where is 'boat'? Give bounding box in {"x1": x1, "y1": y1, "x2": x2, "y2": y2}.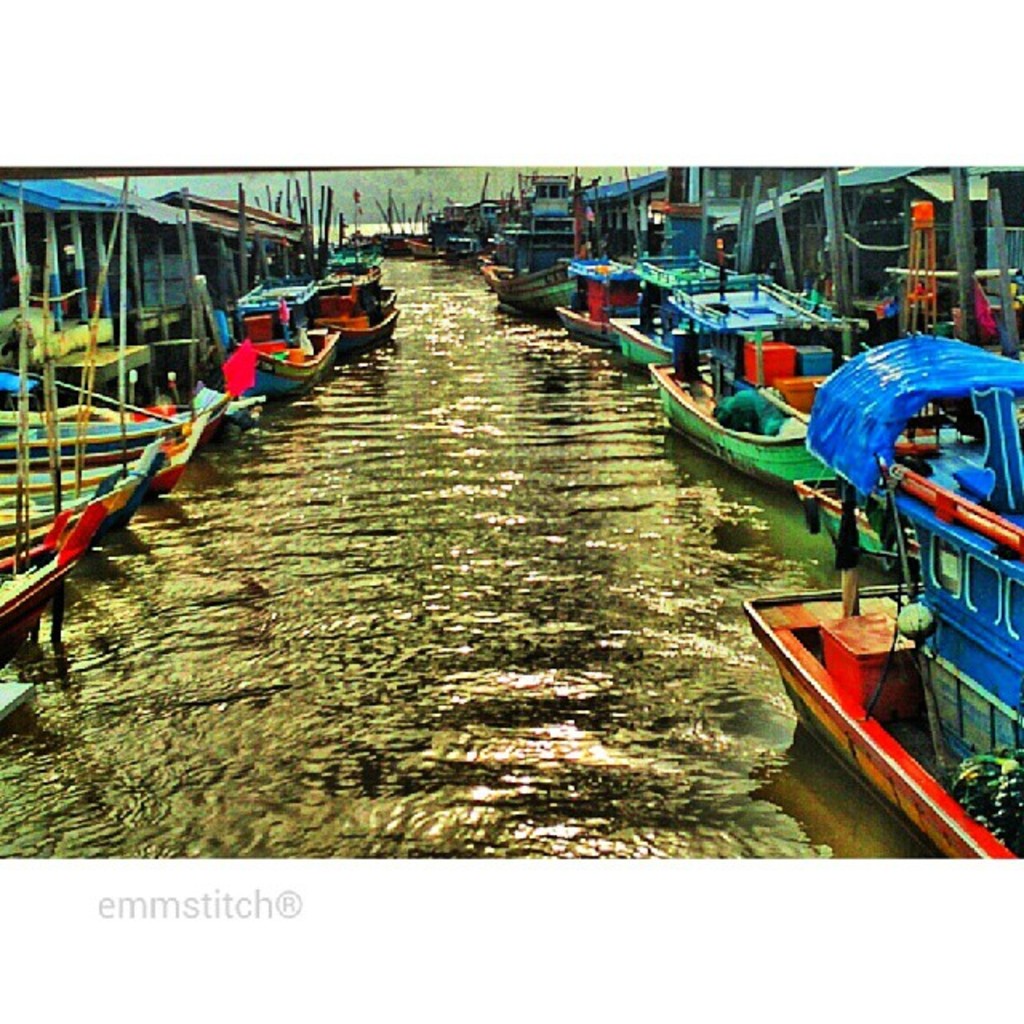
{"x1": 0, "y1": 170, "x2": 141, "y2": 523}.
